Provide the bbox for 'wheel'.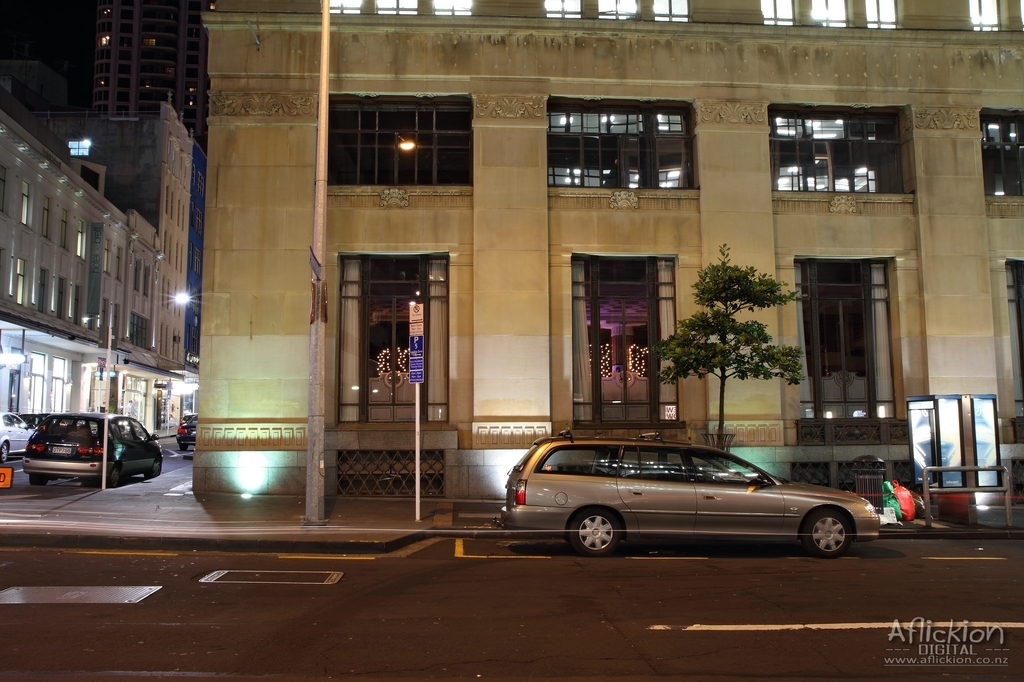
box=[146, 458, 162, 480].
